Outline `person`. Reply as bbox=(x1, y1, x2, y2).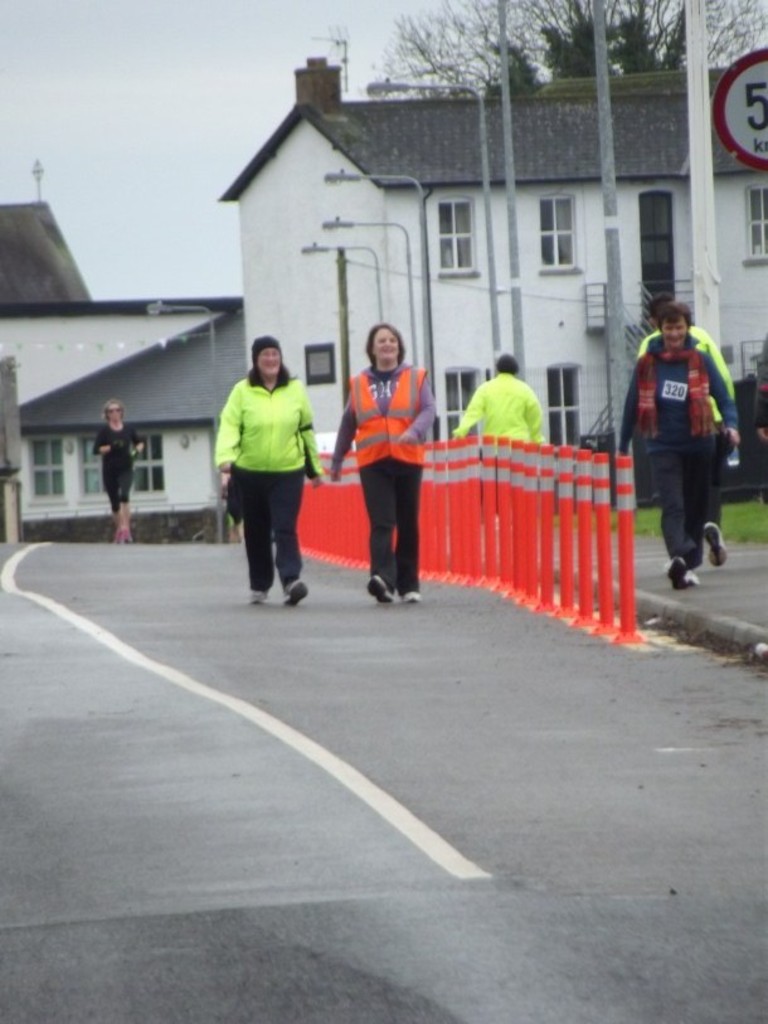
bbox=(91, 395, 145, 539).
